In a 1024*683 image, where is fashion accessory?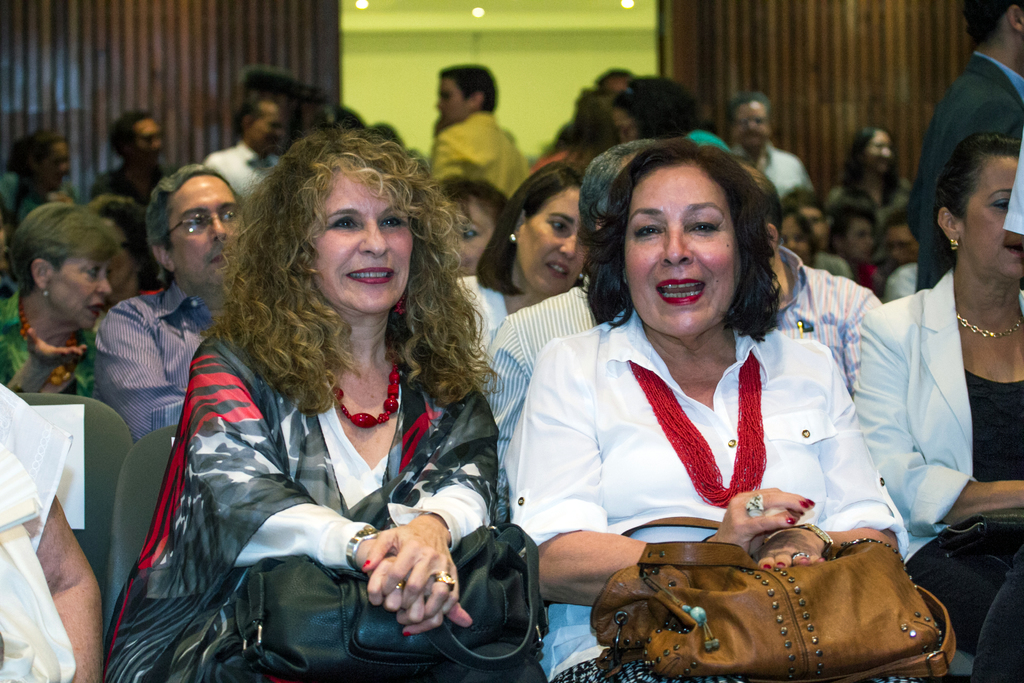
<region>947, 238, 961, 256</region>.
